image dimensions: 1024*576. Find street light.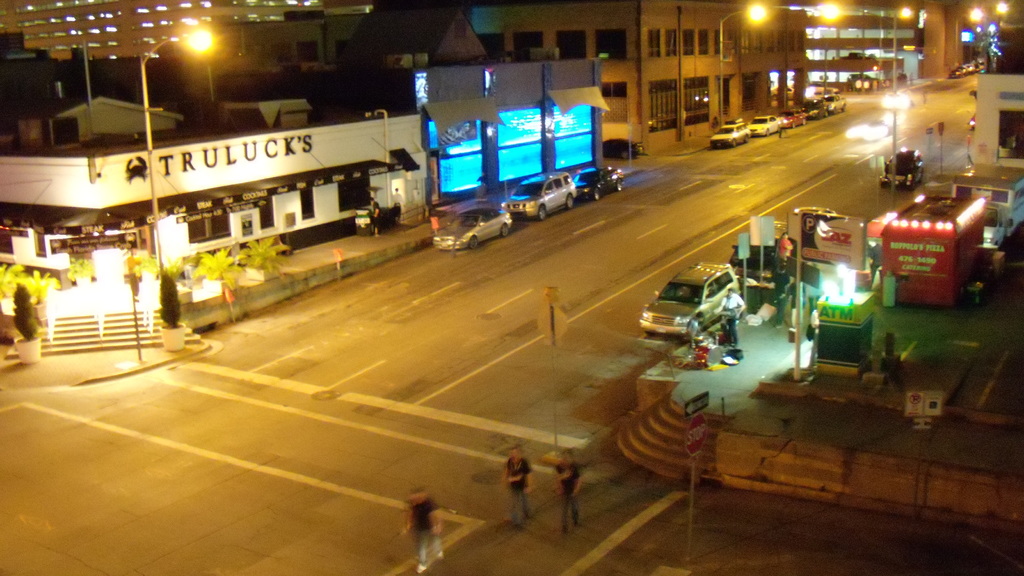
{"left": 715, "top": 0, "right": 770, "bottom": 117}.
